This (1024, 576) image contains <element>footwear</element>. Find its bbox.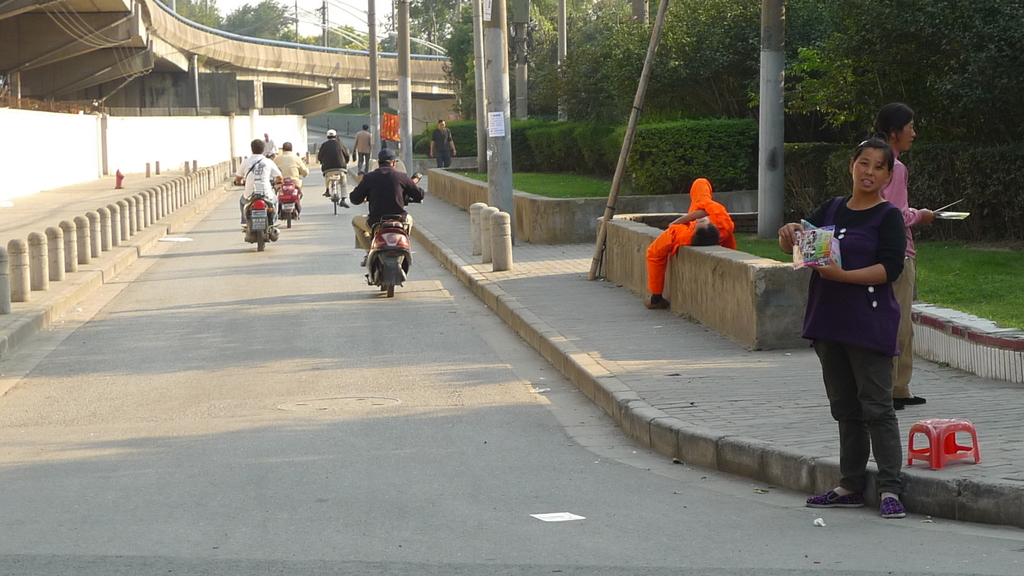
[x1=881, y1=495, x2=907, y2=518].
